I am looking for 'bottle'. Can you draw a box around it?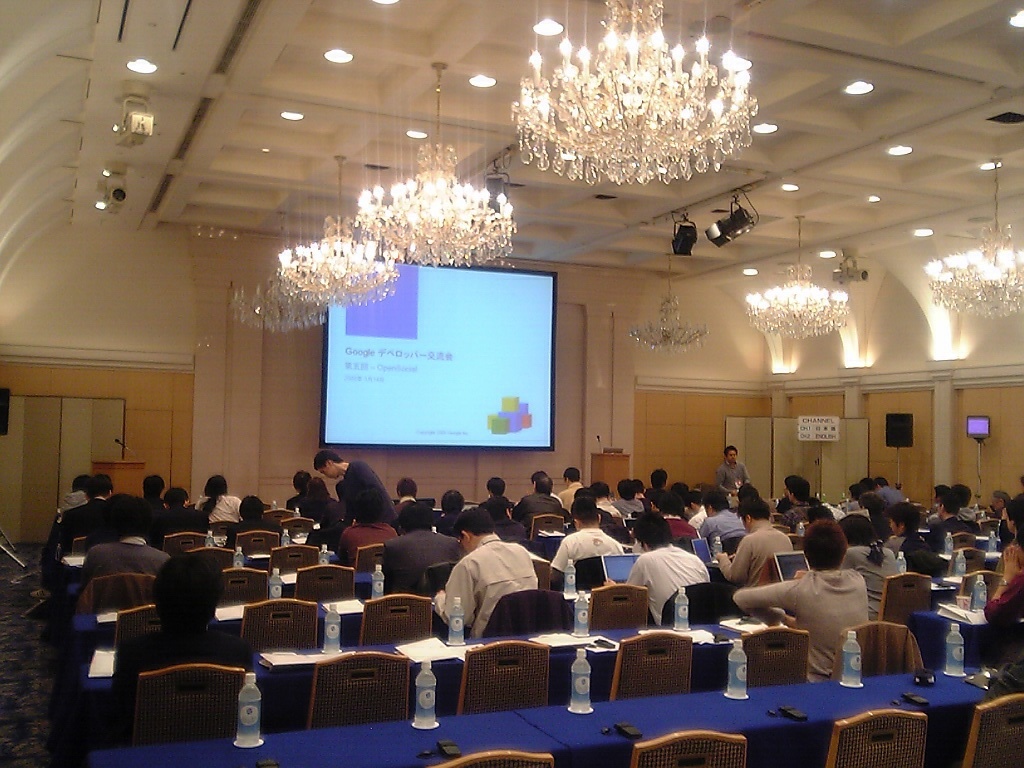
Sure, the bounding box is bbox=[674, 590, 689, 631].
